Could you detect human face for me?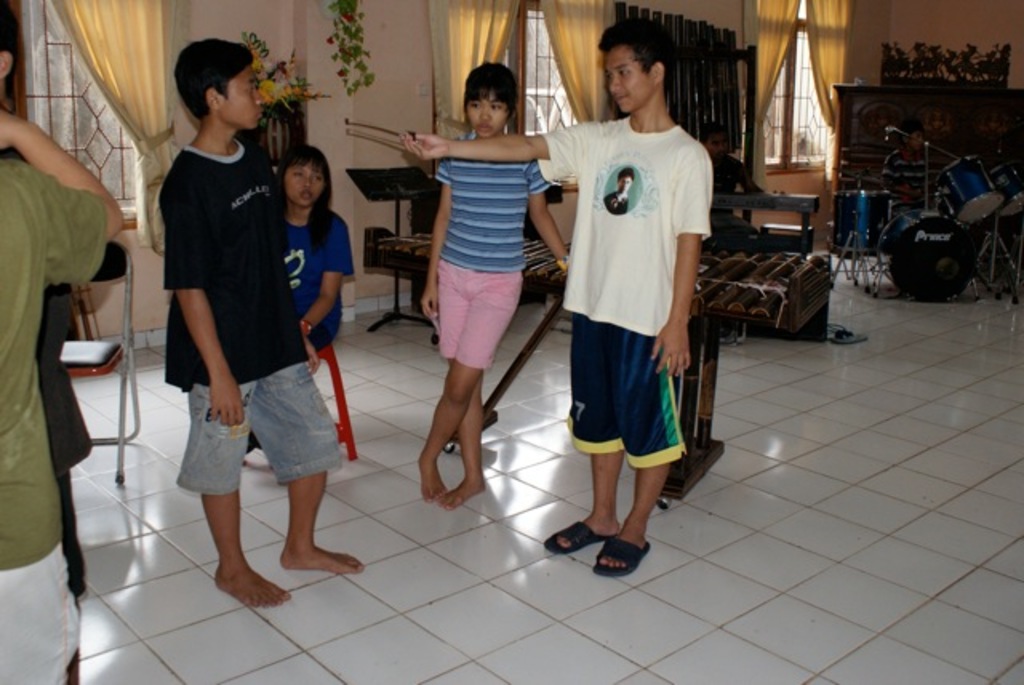
Detection result: detection(605, 45, 662, 107).
